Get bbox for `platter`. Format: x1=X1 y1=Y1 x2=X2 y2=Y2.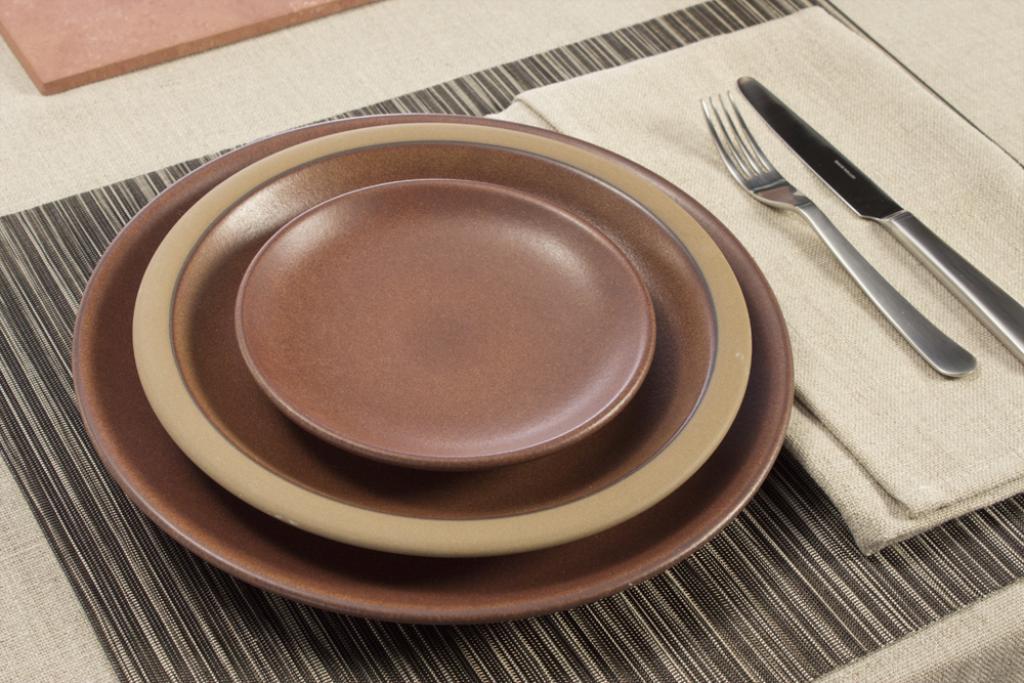
x1=131 y1=125 x2=753 y2=554.
